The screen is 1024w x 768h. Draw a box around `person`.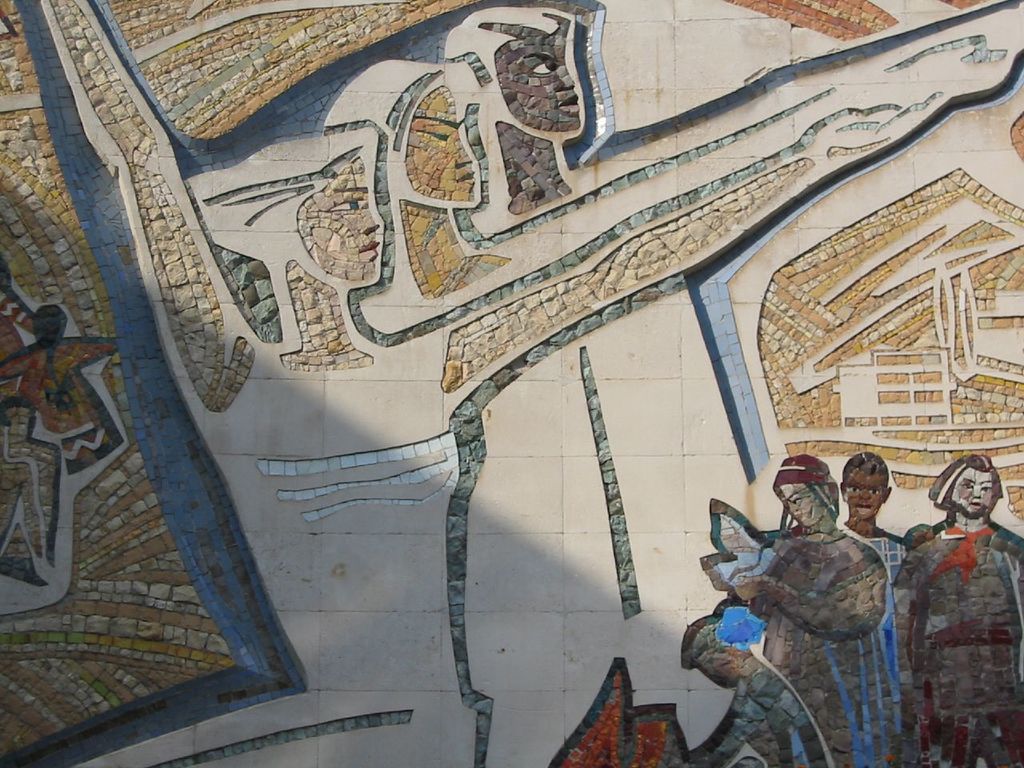
pyautogui.locateOnScreen(682, 614, 832, 767).
